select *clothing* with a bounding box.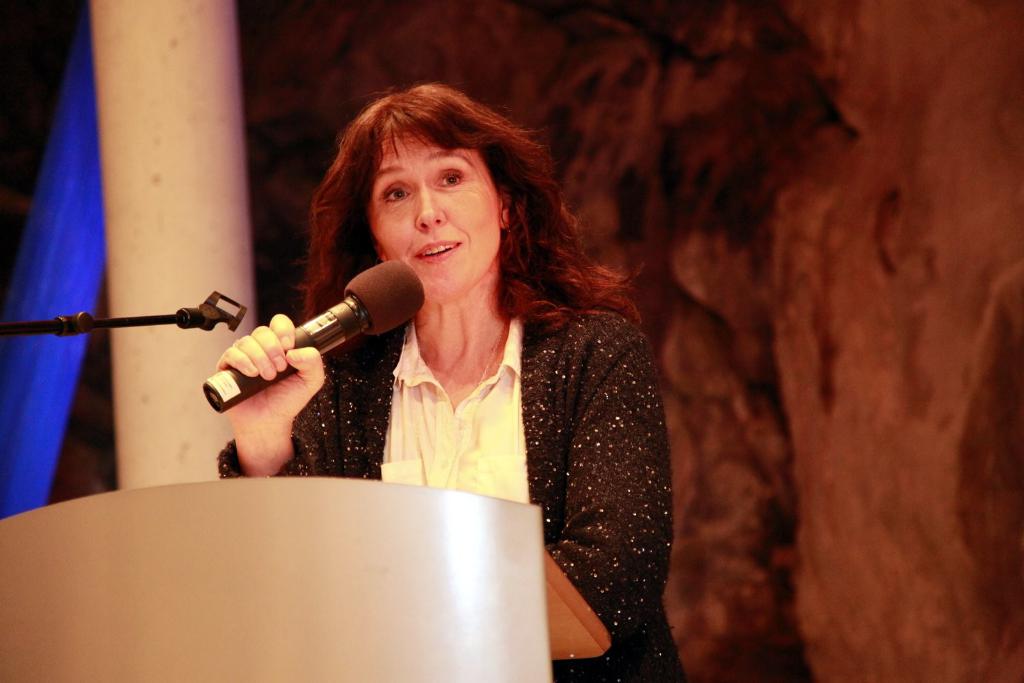
region(216, 291, 678, 682).
